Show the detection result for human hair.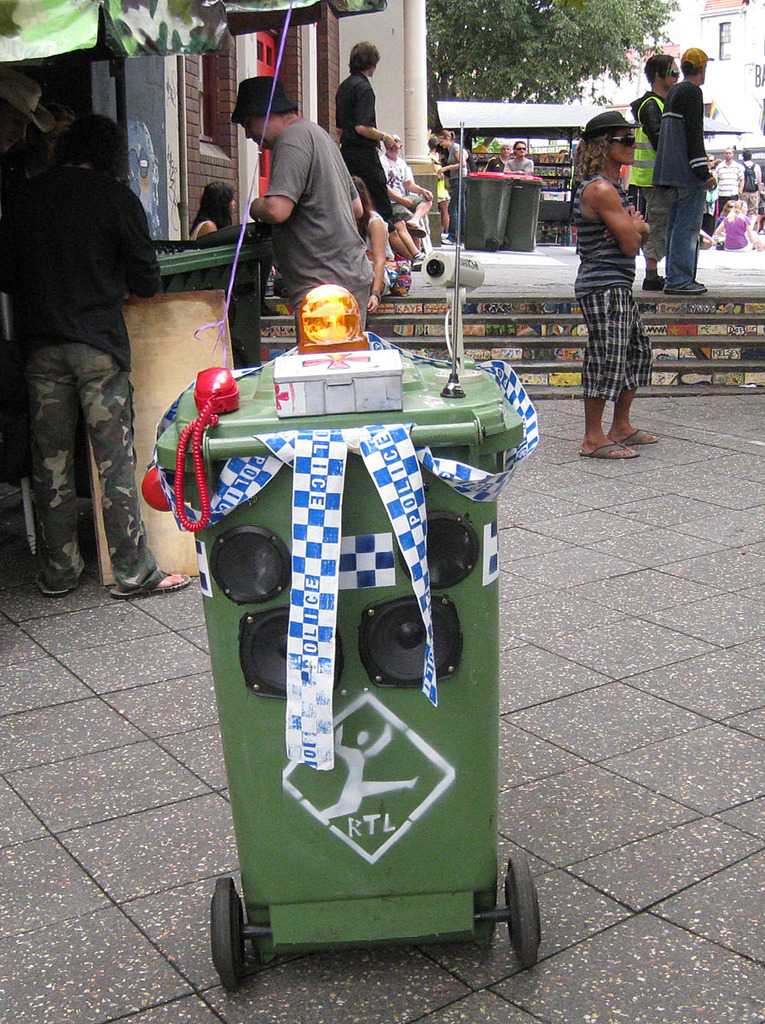
bbox(706, 152, 716, 159).
